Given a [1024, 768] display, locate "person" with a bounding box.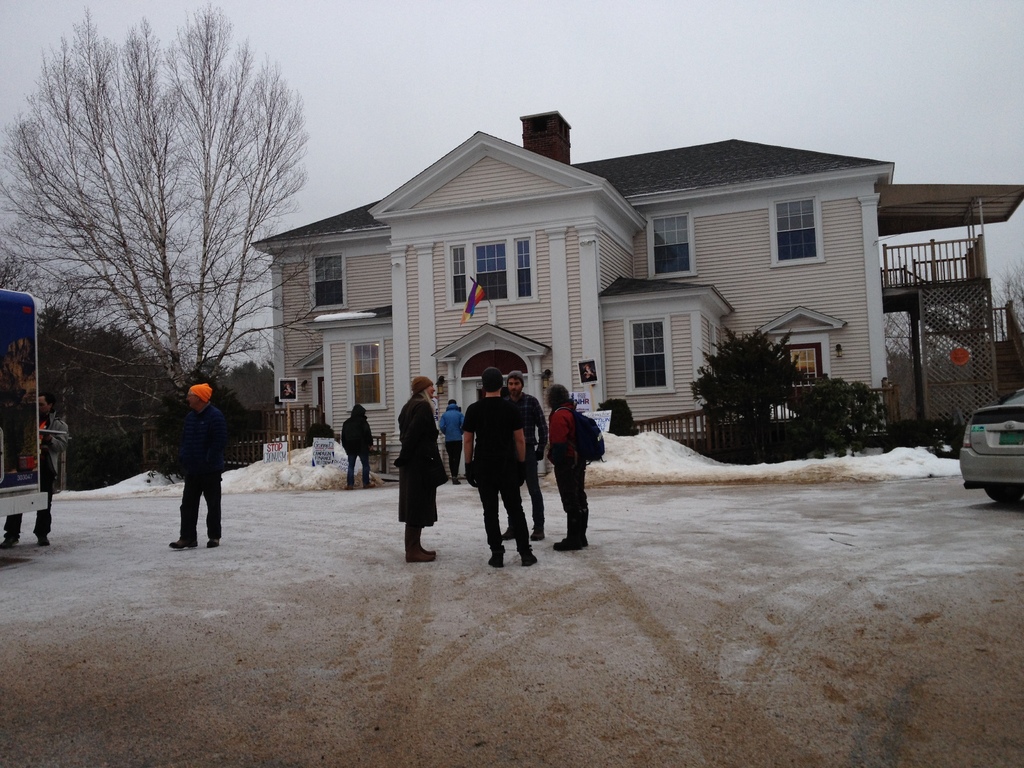
Located: (x1=153, y1=360, x2=229, y2=547).
